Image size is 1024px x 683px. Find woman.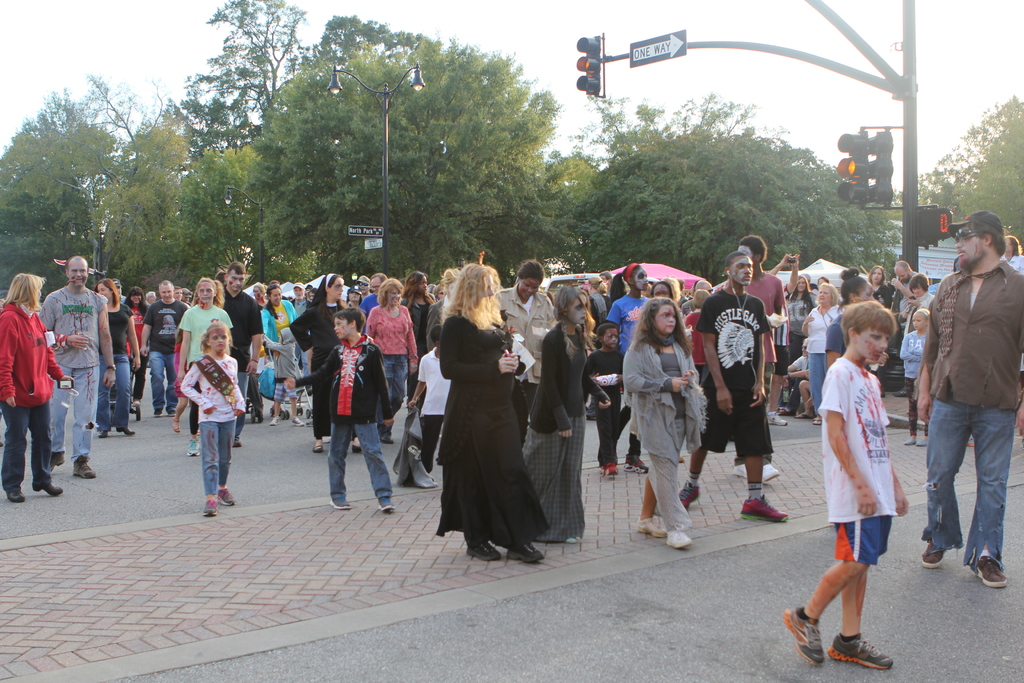
bbox(0, 273, 75, 502).
